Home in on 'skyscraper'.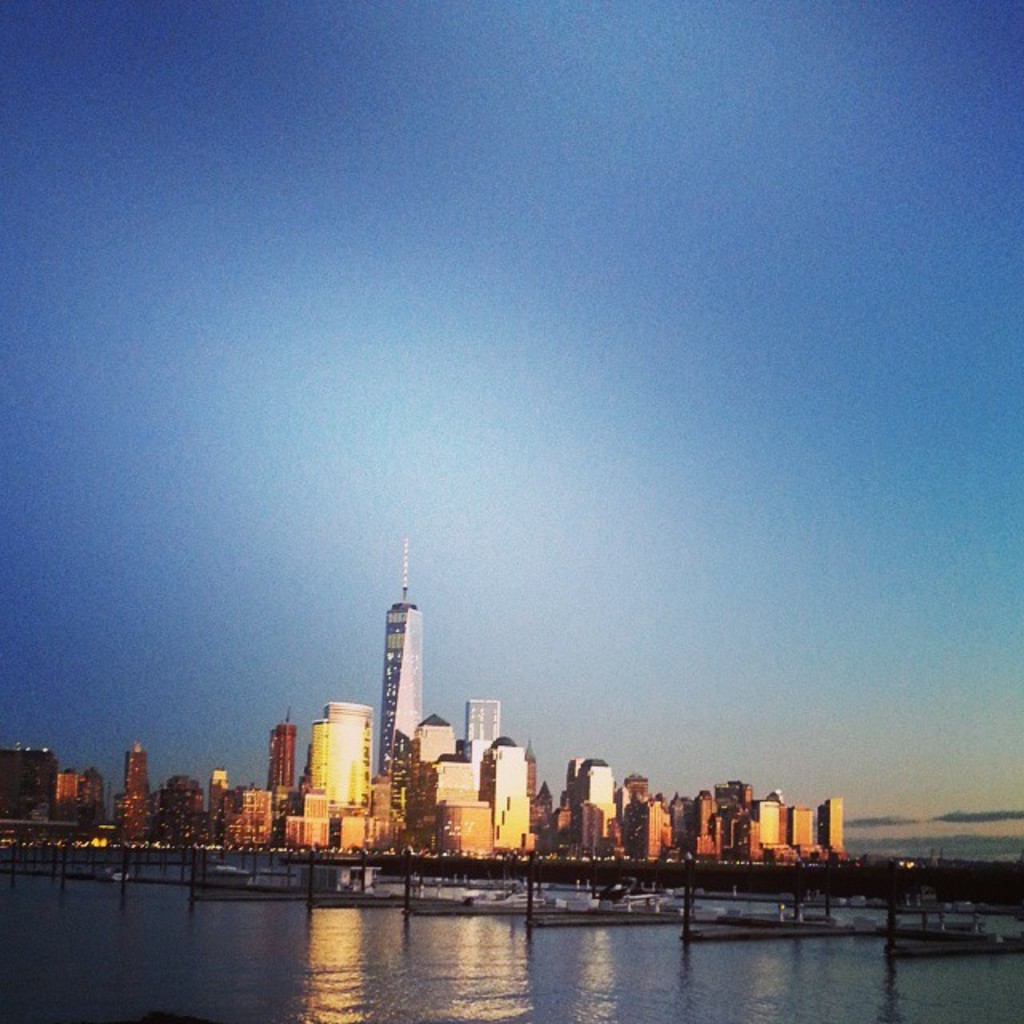
Homed in at {"x1": 218, "y1": 763, "x2": 285, "y2": 872}.
